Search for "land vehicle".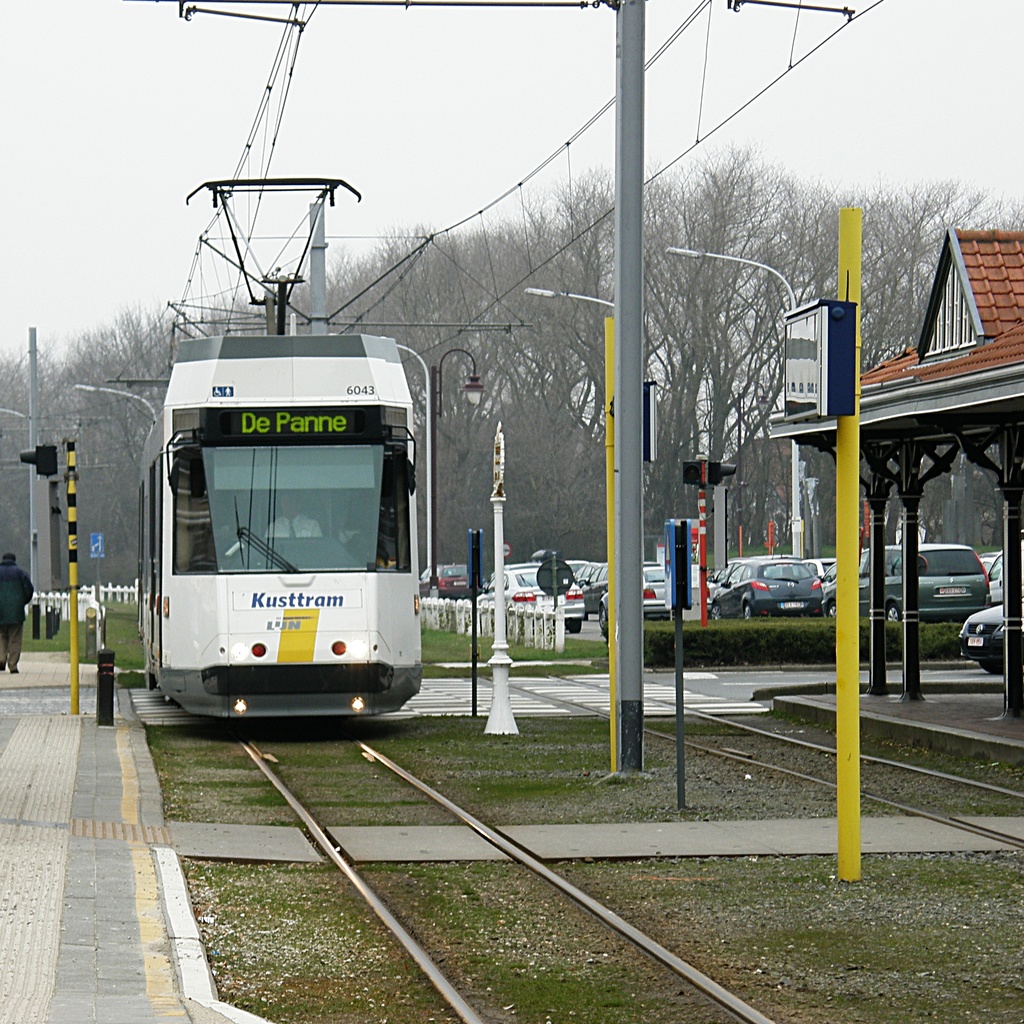
Found at bbox(643, 558, 660, 567).
